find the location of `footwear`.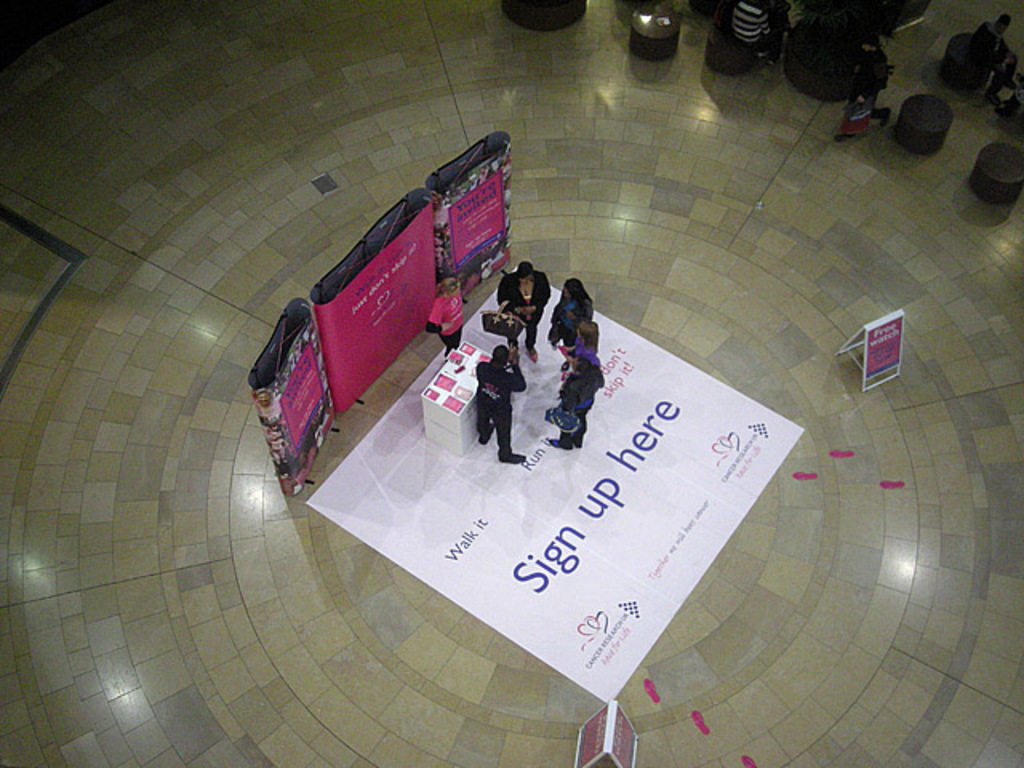
Location: (549,434,570,453).
